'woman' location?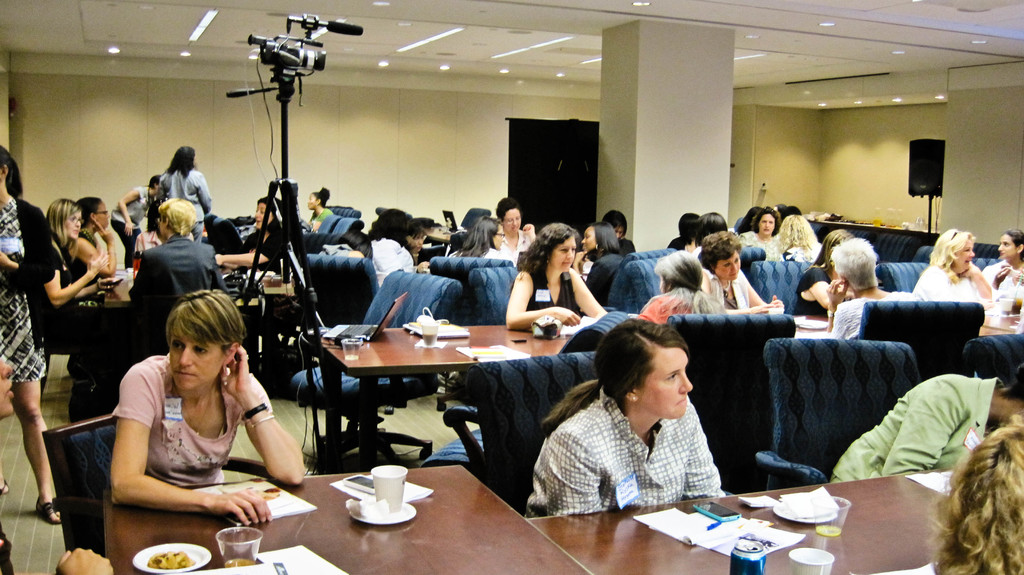
(793, 226, 862, 314)
